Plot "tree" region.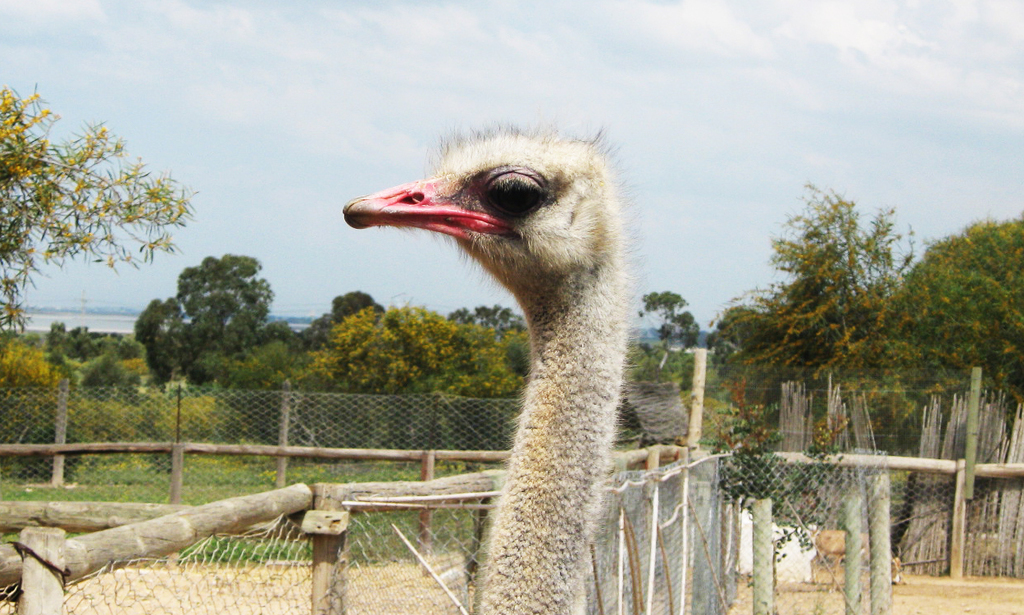
Plotted at [left=274, top=275, right=523, bottom=399].
